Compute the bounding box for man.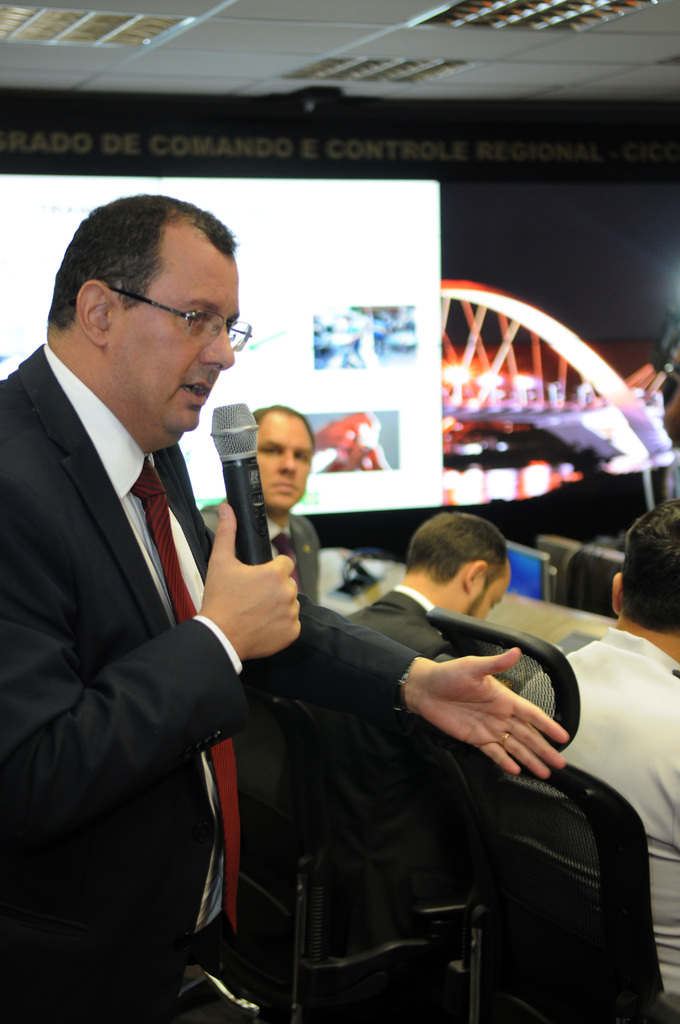
x1=65, y1=250, x2=498, y2=984.
